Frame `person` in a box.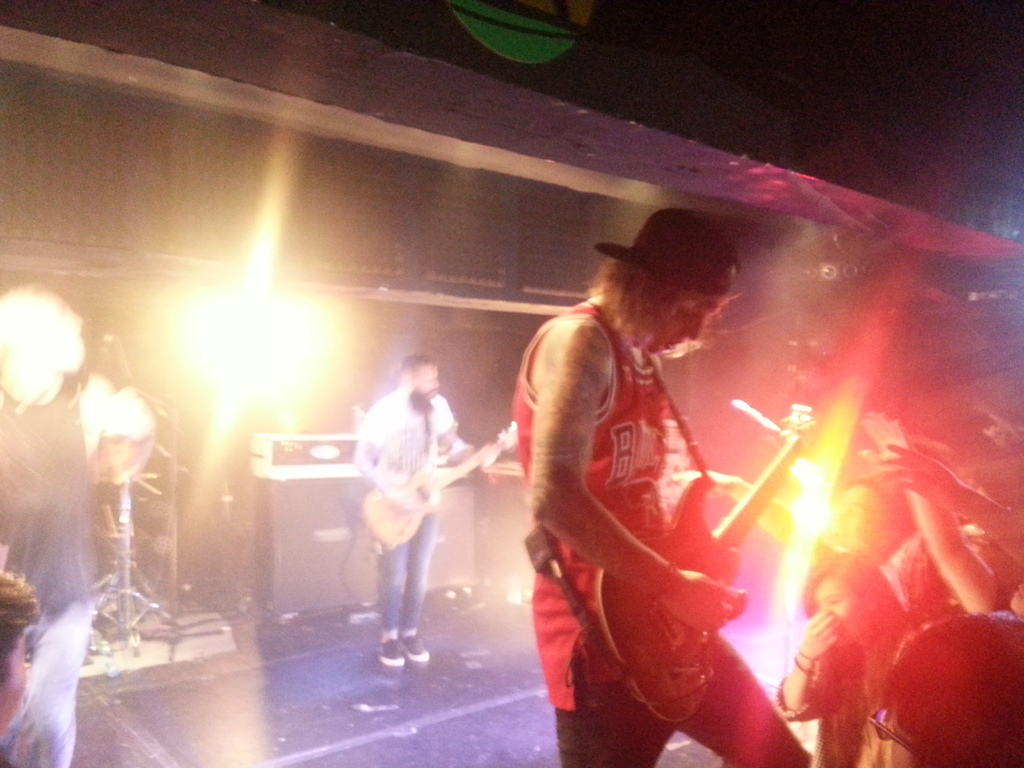
crop(349, 349, 502, 660).
